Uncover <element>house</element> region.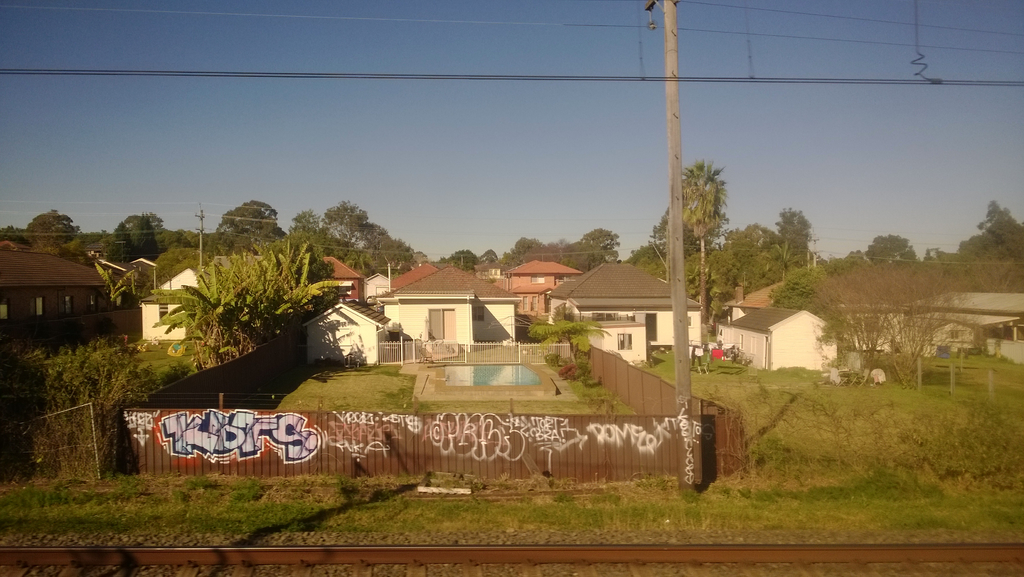
Uncovered: <region>94, 255, 156, 316</region>.
